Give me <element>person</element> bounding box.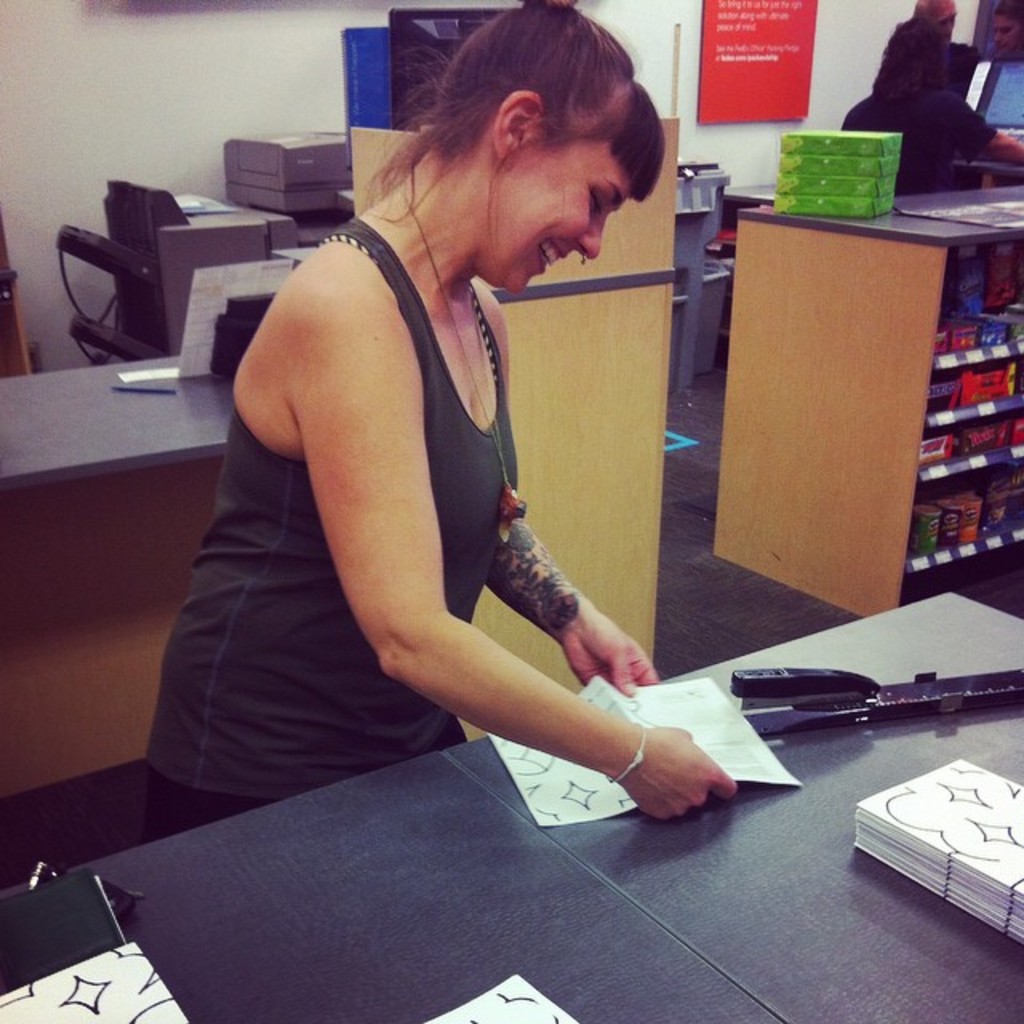
bbox=[995, 0, 1022, 54].
